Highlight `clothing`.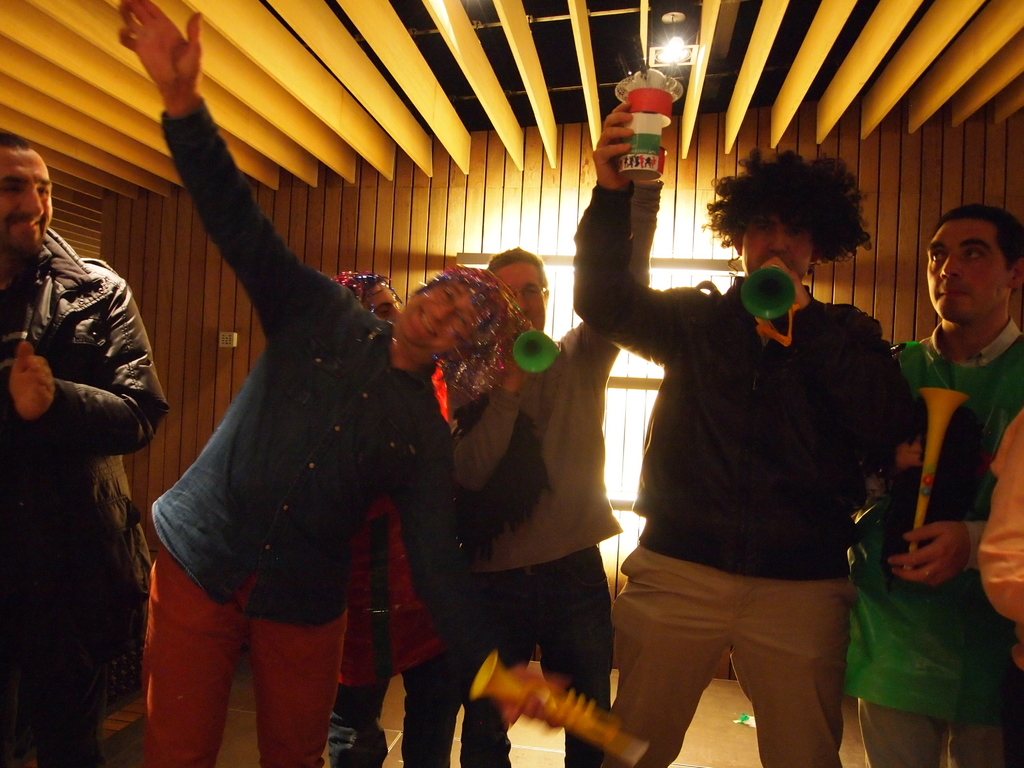
Highlighted region: 338,490,451,767.
